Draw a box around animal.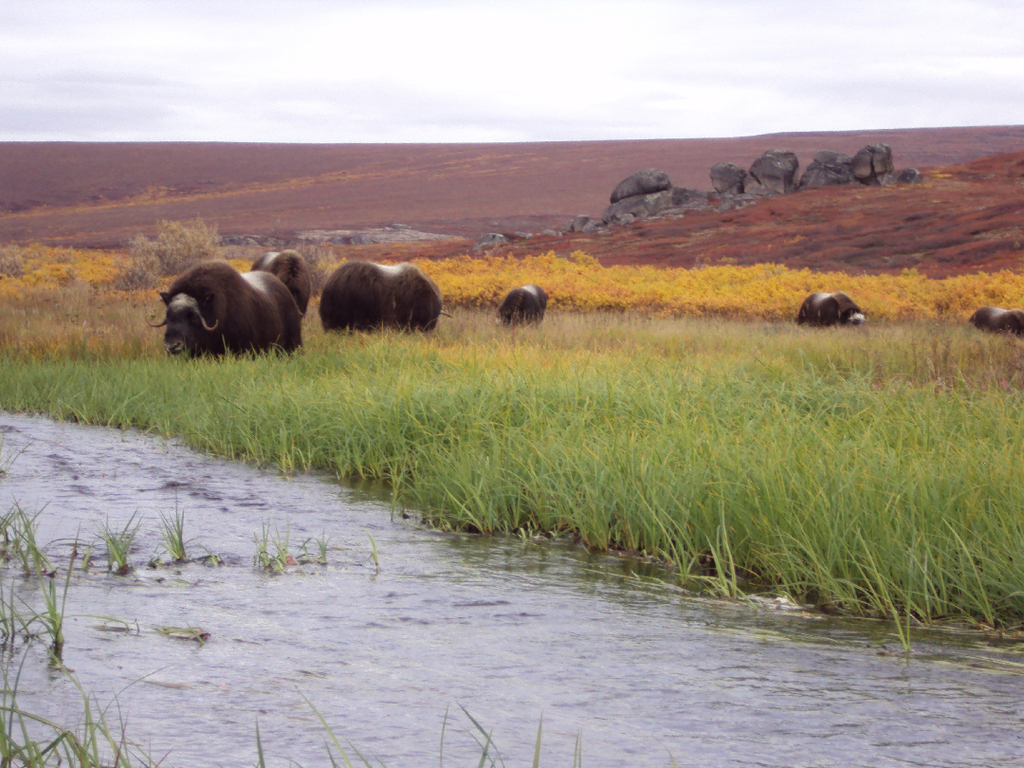
[left=320, top=262, right=452, bottom=332].
